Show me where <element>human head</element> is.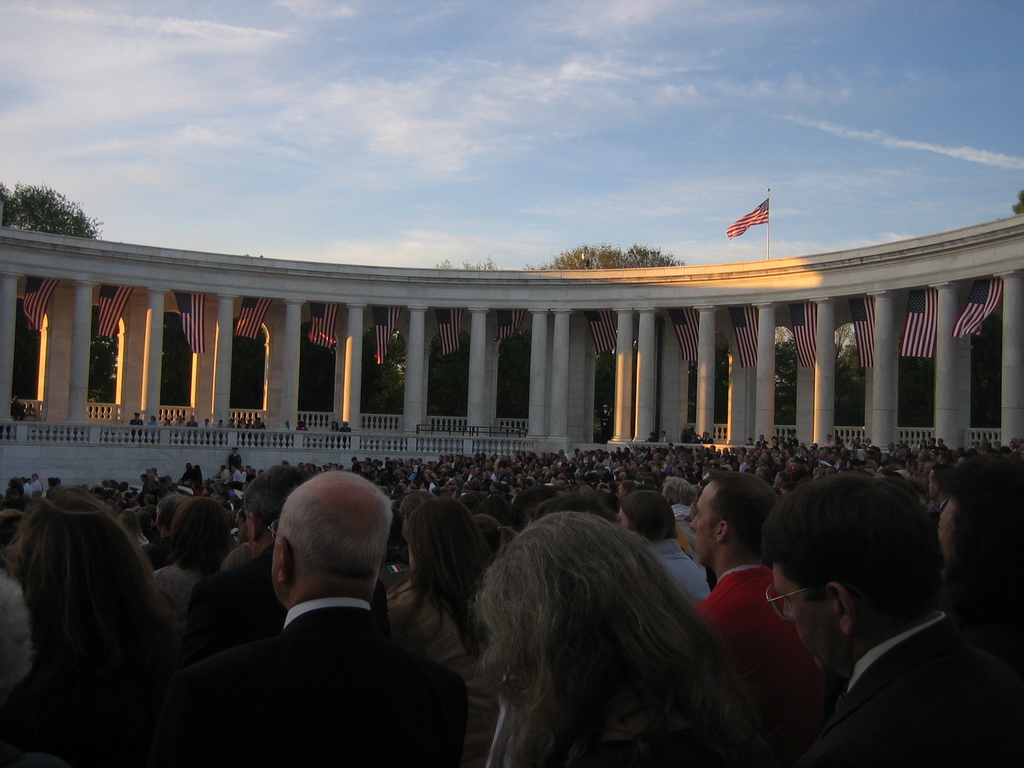
<element>human head</element> is at 928 455 1023 614.
